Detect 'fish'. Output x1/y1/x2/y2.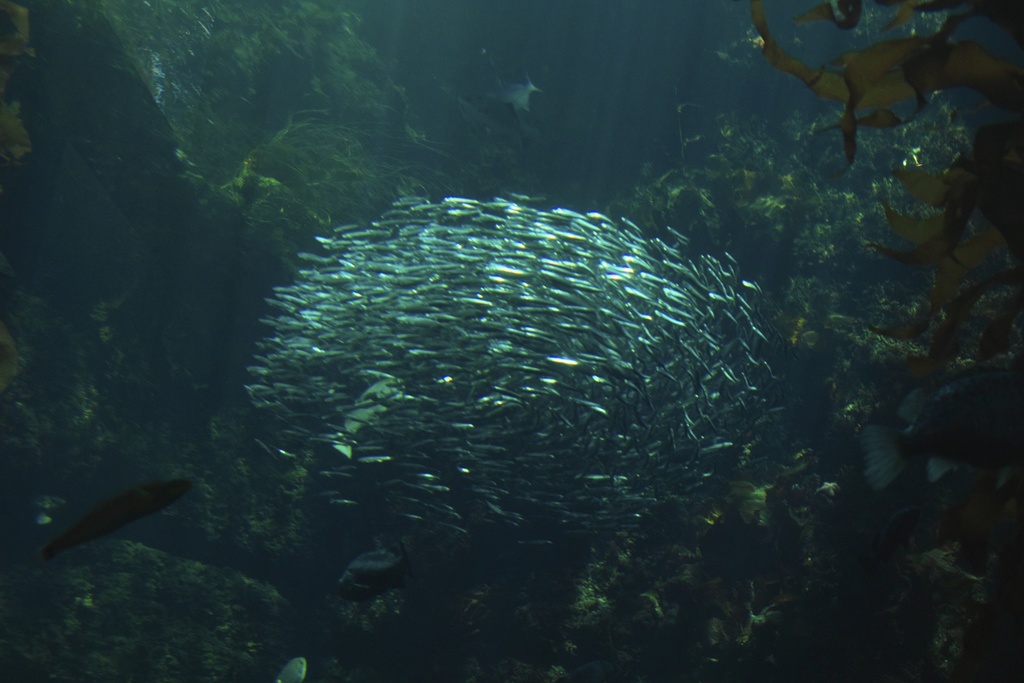
40/473/193/557.
